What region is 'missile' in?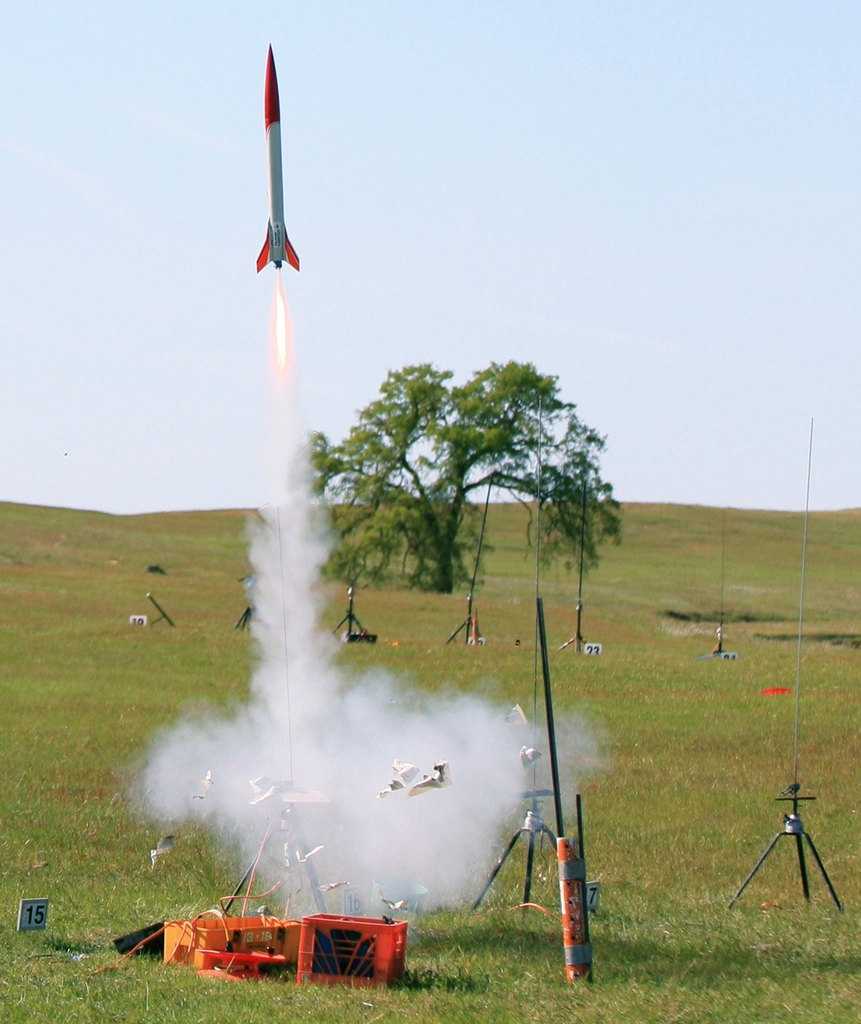
box=[255, 40, 302, 275].
